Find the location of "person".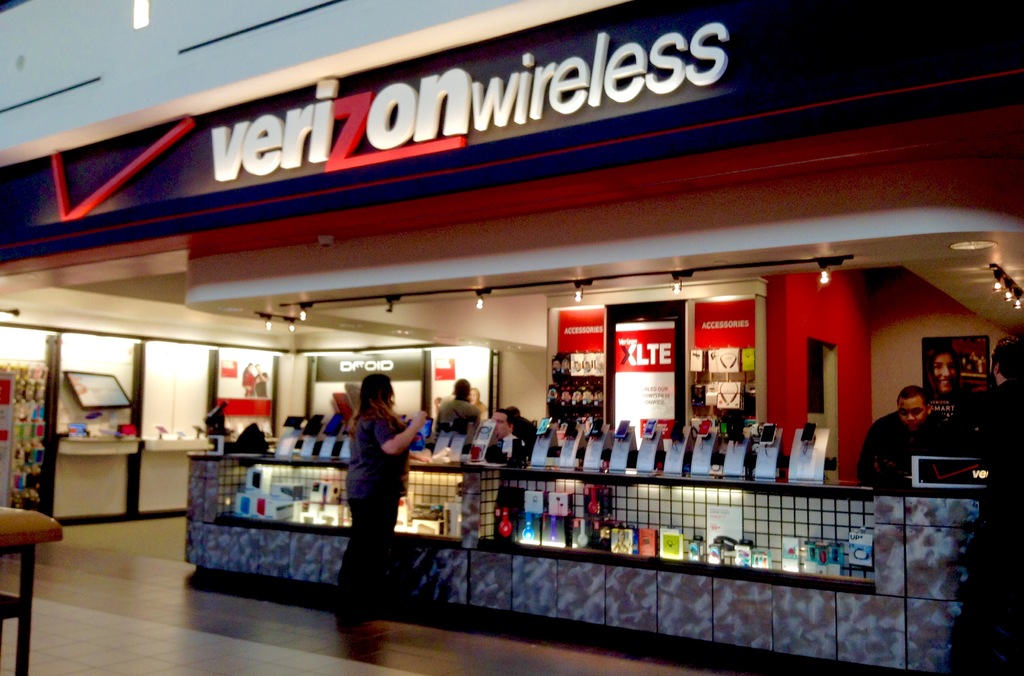
Location: bbox=(484, 408, 531, 453).
